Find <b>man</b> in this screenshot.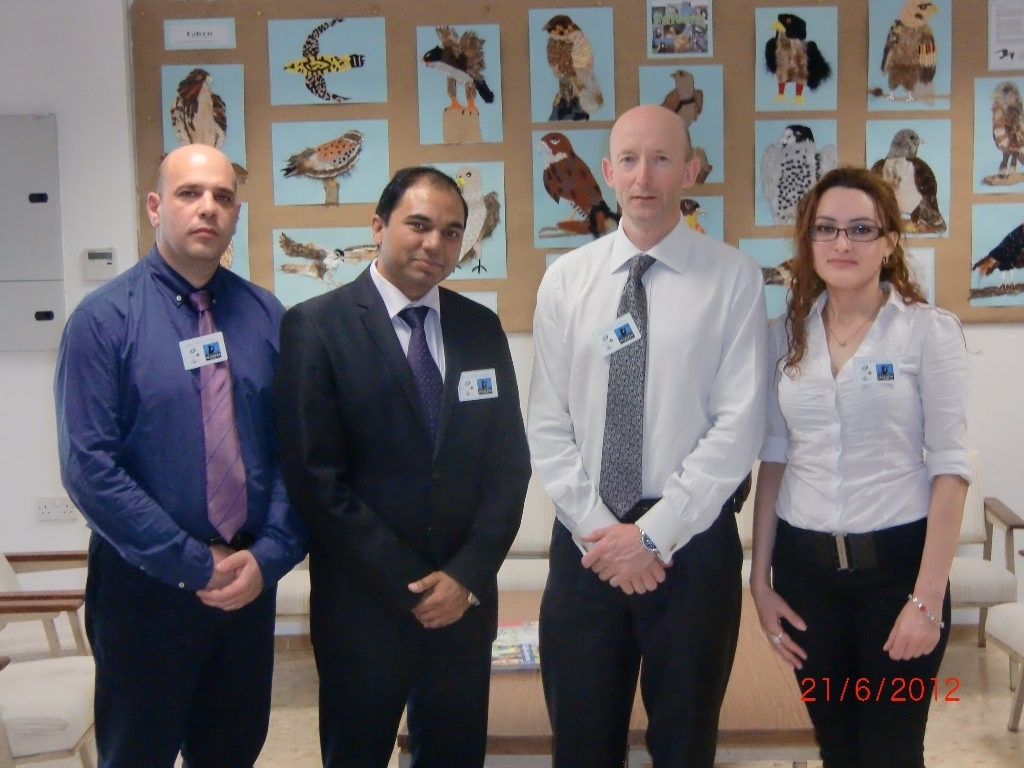
The bounding box for <b>man</b> is pyautogui.locateOnScreen(527, 103, 771, 767).
